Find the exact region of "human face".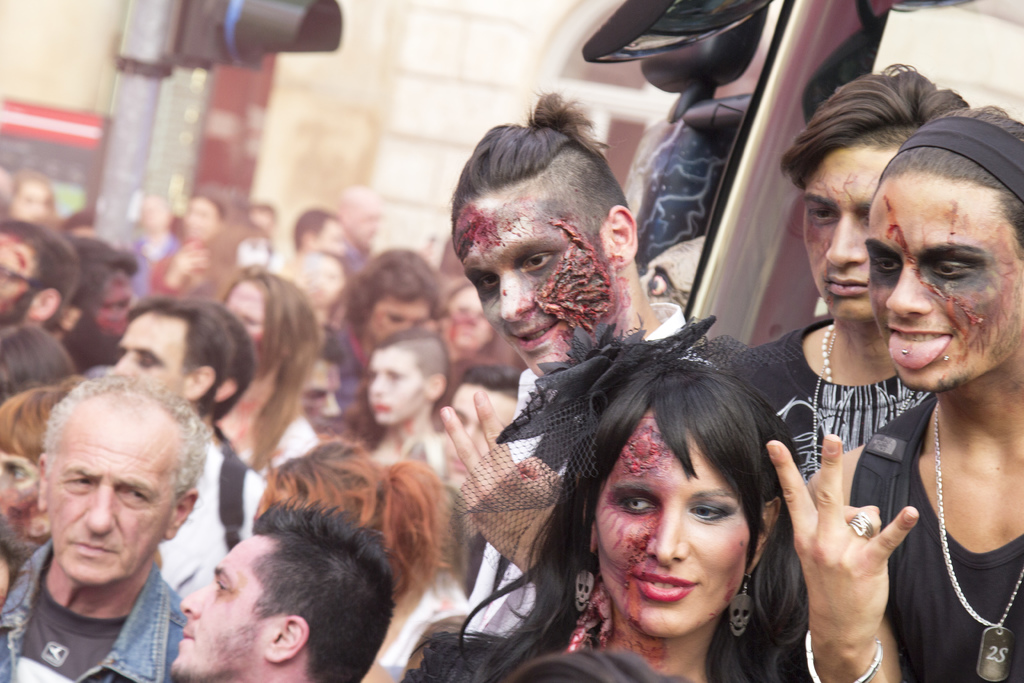
Exact region: [left=803, top=138, right=889, bottom=323].
